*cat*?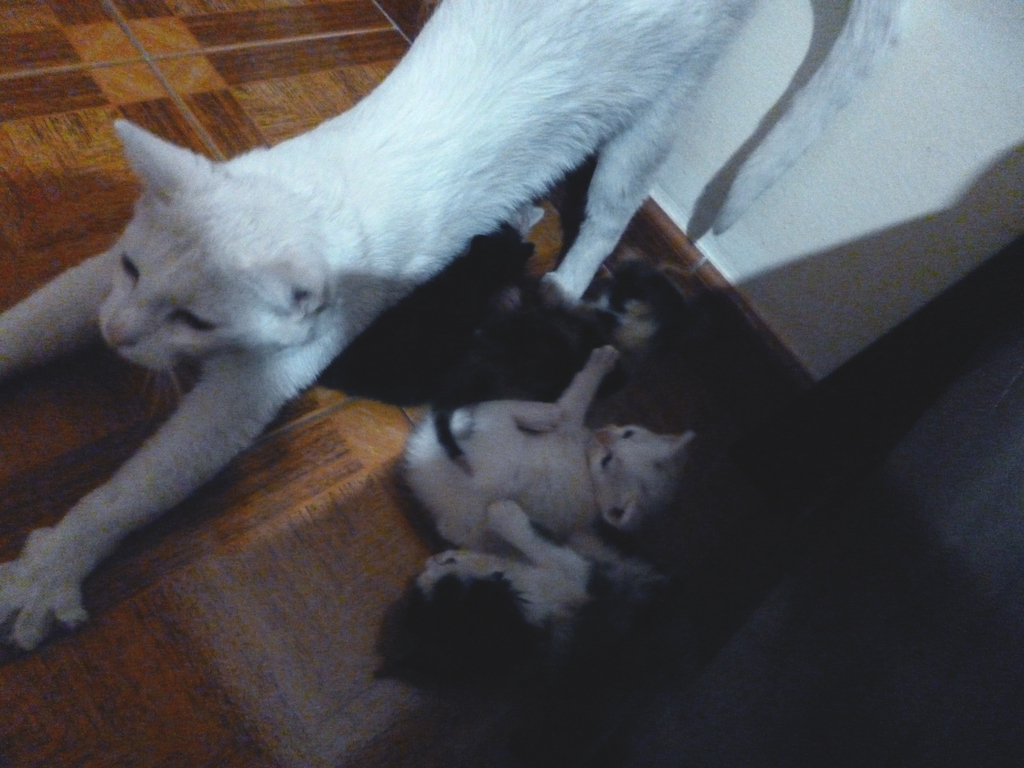
bbox=(317, 230, 710, 404)
